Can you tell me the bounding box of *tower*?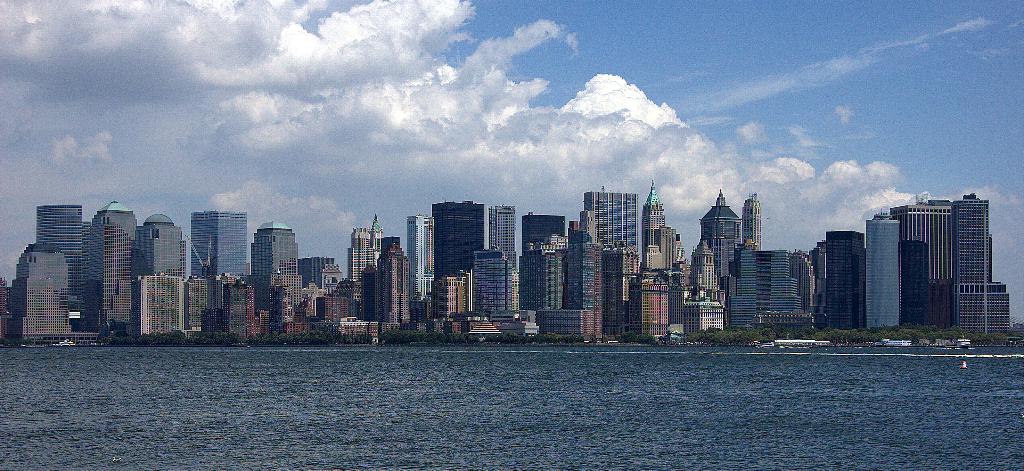
l=582, t=180, r=652, b=252.
